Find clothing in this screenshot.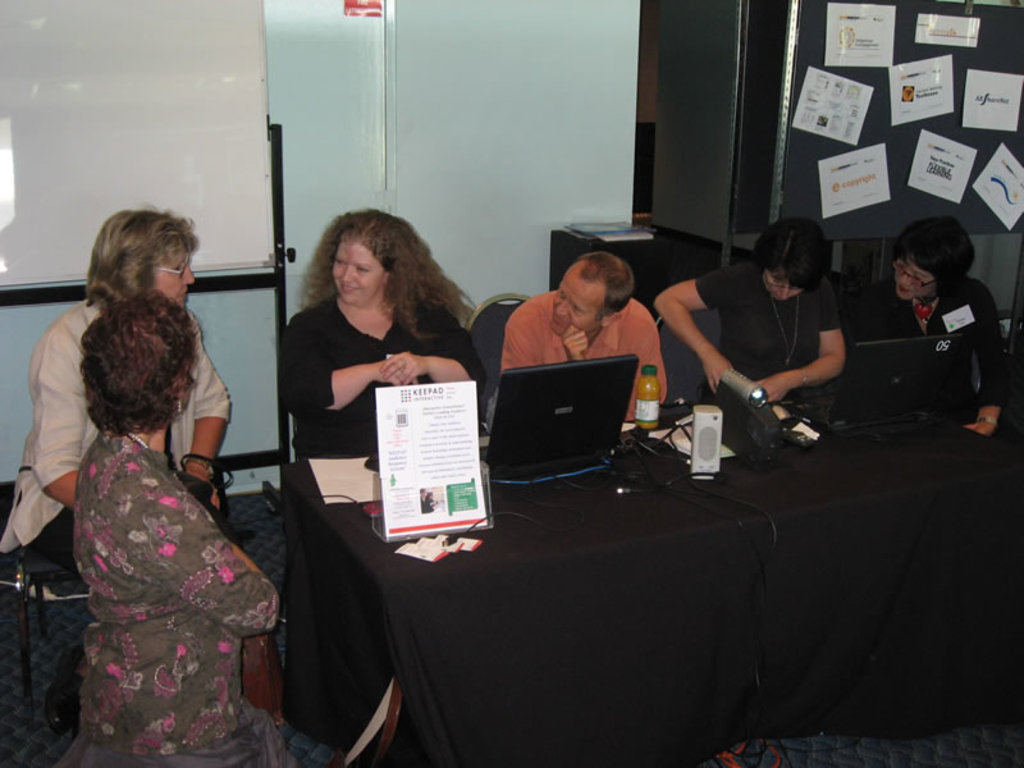
The bounding box for clothing is bbox(500, 282, 671, 422).
